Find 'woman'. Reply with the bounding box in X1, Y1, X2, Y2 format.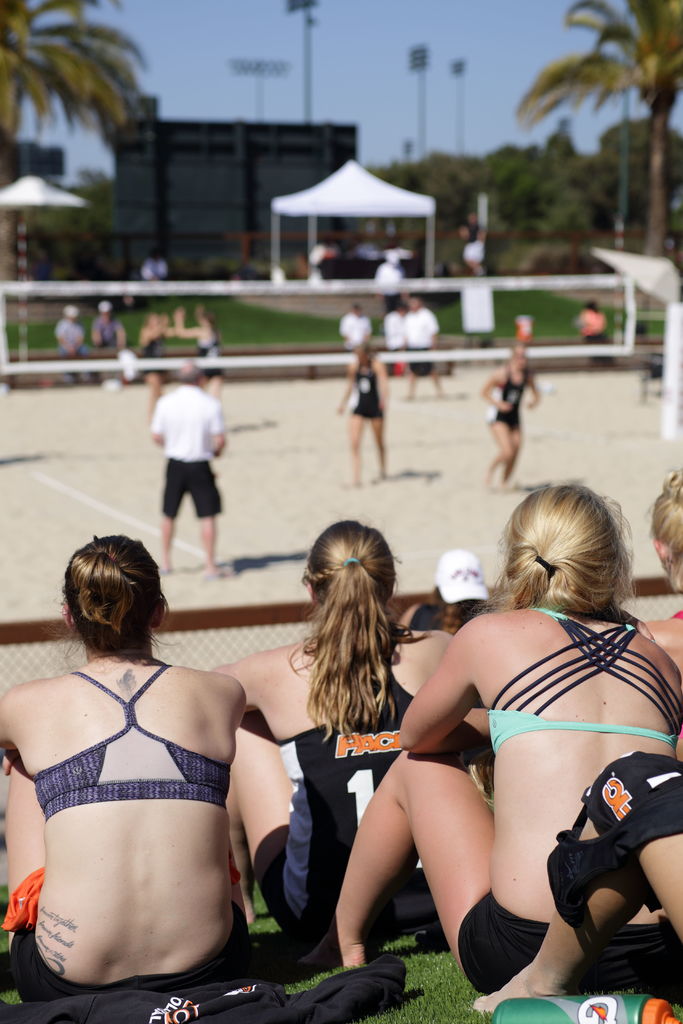
648, 470, 682, 676.
